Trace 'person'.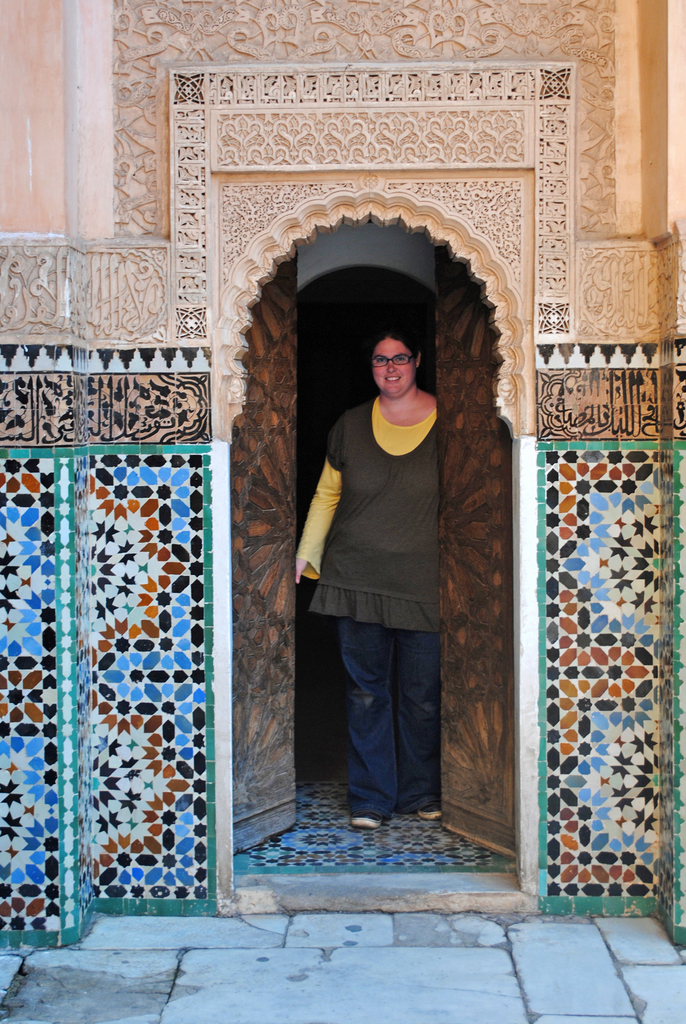
Traced to locate(288, 291, 455, 867).
